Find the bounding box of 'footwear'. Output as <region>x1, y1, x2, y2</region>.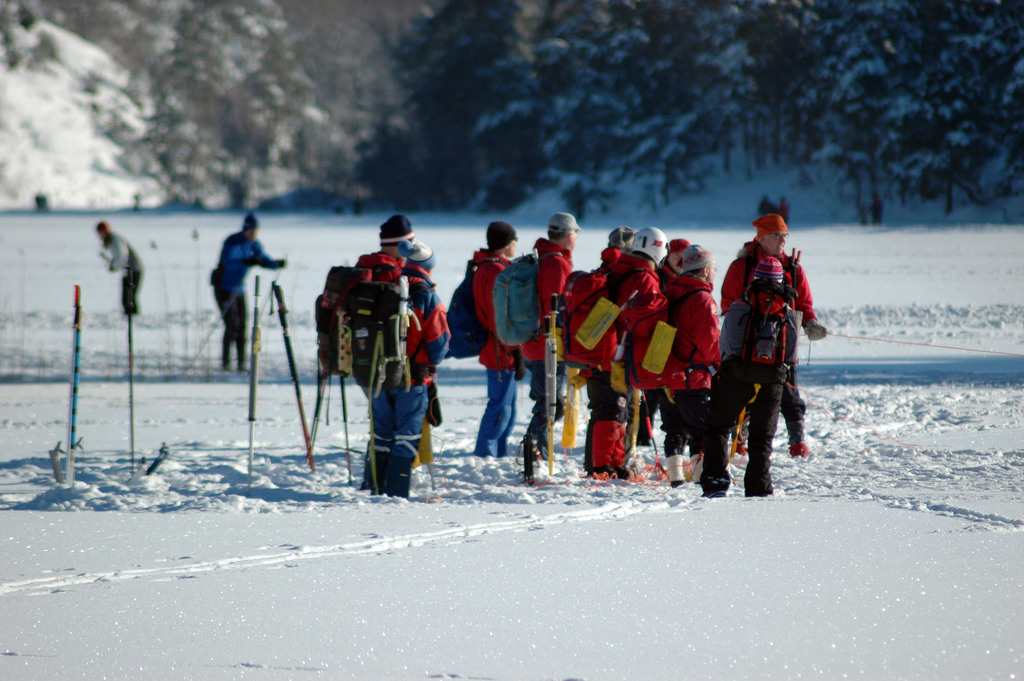
<region>788, 439, 809, 459</region>.
